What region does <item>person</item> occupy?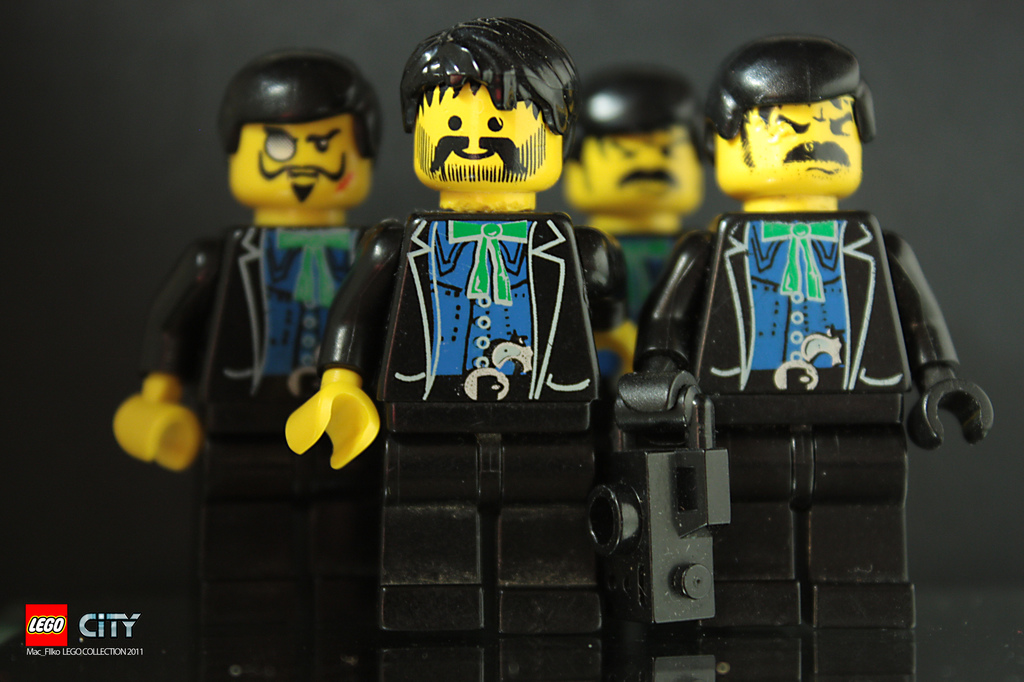
[x1=564, y1=68, x2=720, y2=341].
